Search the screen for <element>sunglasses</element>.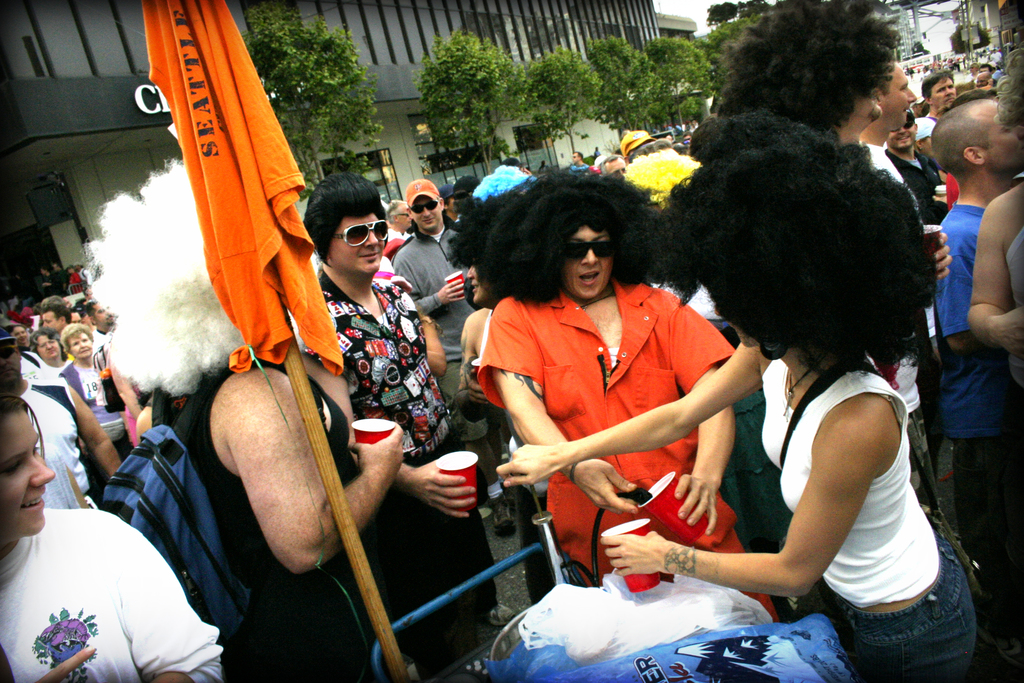
Found at x1=334, y1=215, x2=396, y2=250.
